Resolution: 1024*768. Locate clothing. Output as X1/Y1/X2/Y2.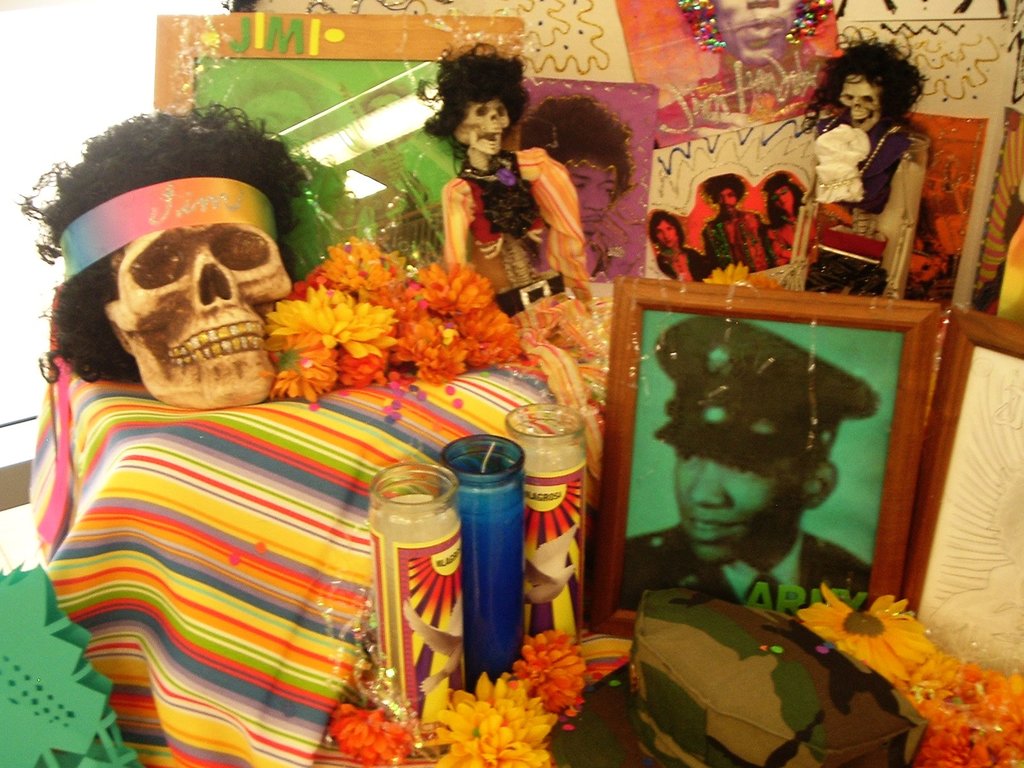
614/517/877/611.
